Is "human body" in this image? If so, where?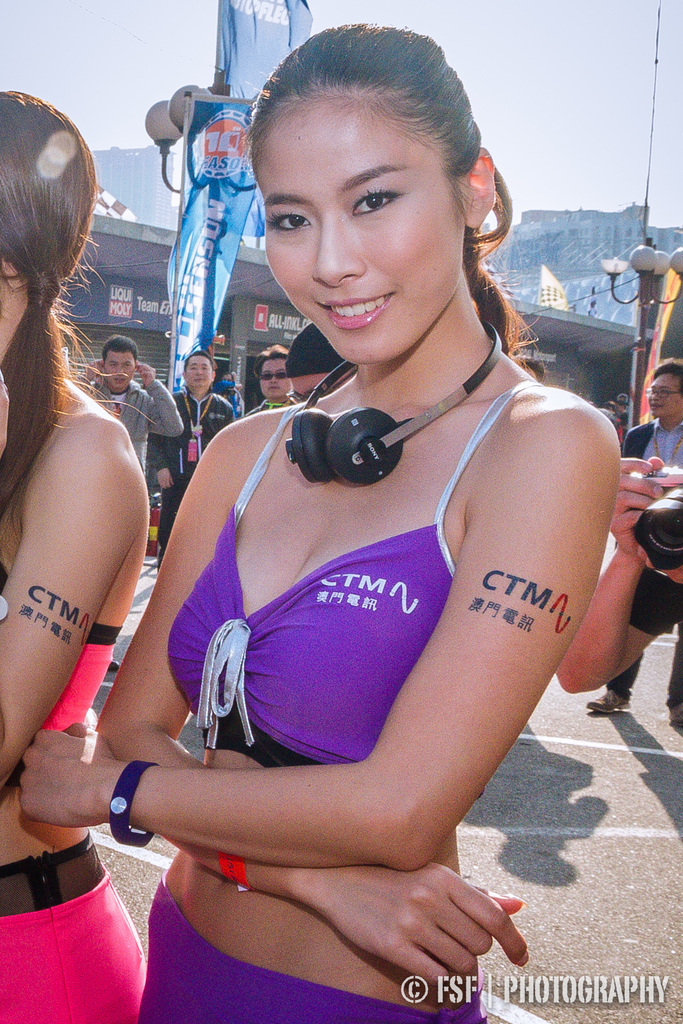
Yes, at [155, 349, 236, 540].
